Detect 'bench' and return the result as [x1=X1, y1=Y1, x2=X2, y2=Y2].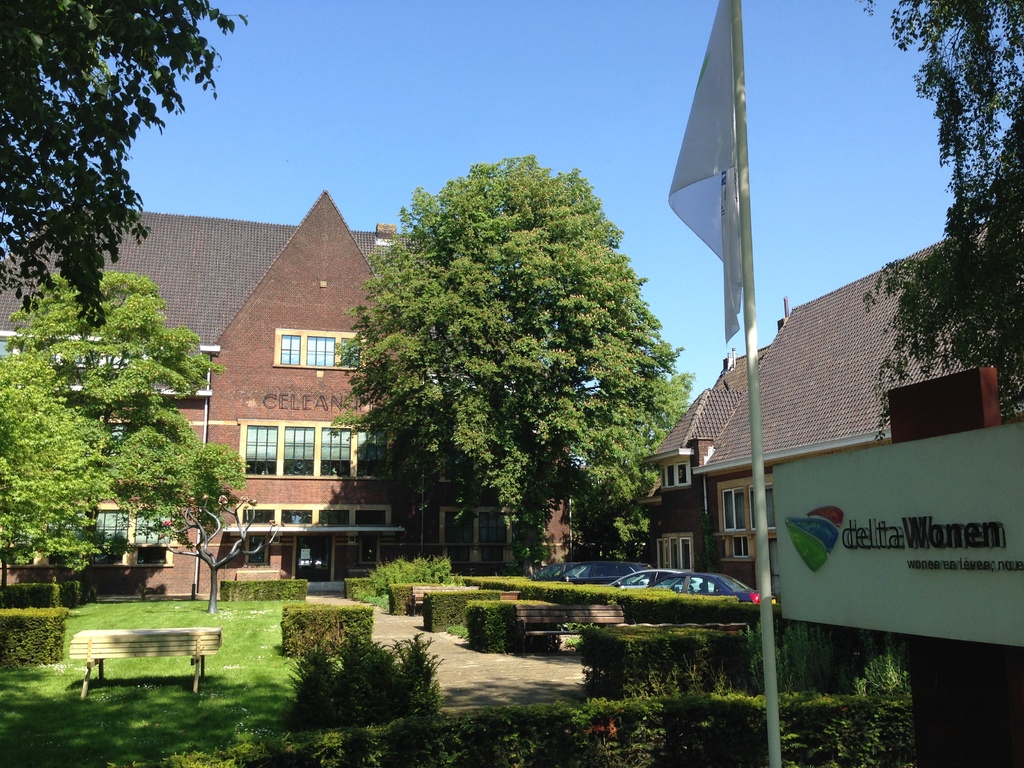
[x1=513, y1=602, x2=623, y2=657].
